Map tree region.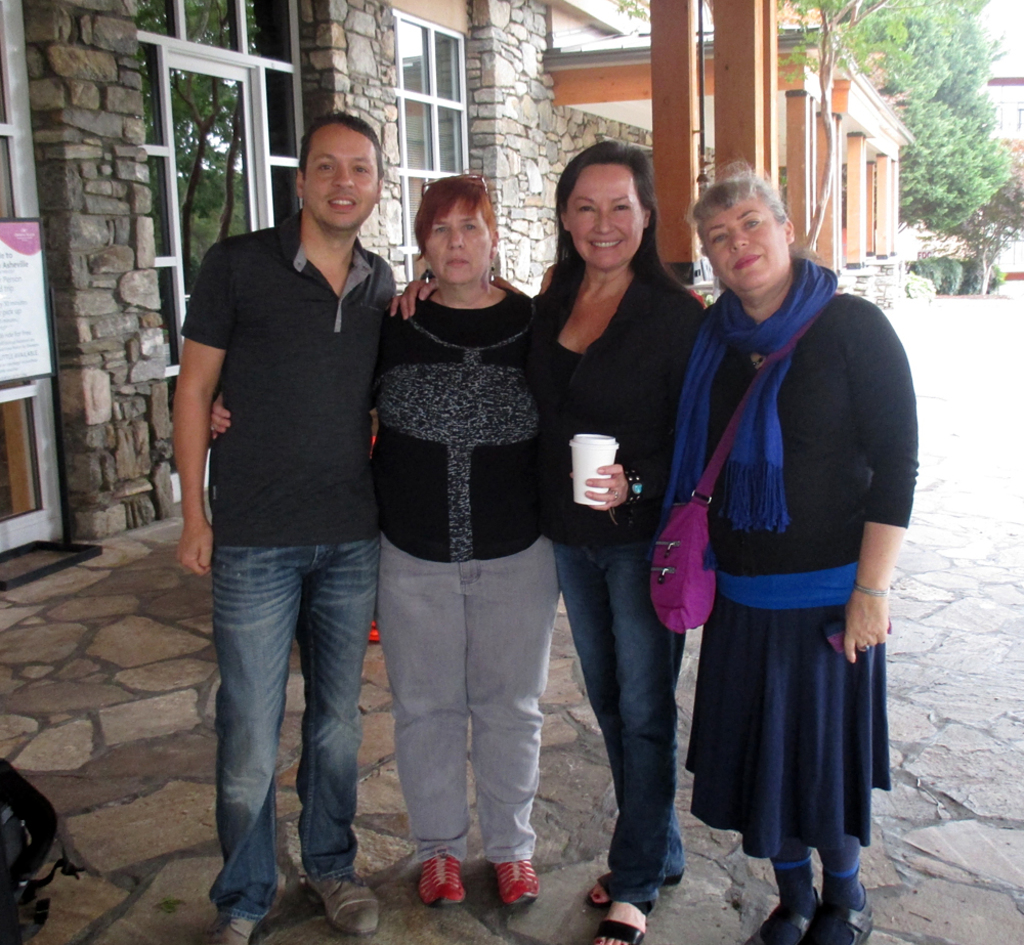
Mapped to 907,262,973,295.
